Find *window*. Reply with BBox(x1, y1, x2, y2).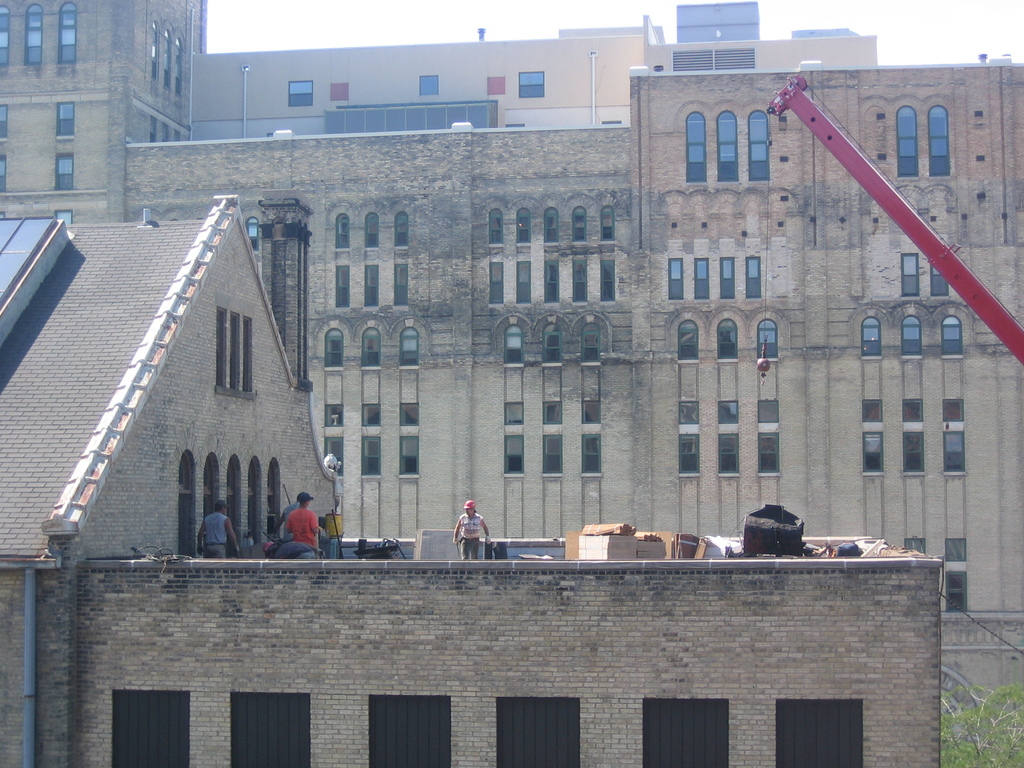
BBox(244, 463, 257, 492).
